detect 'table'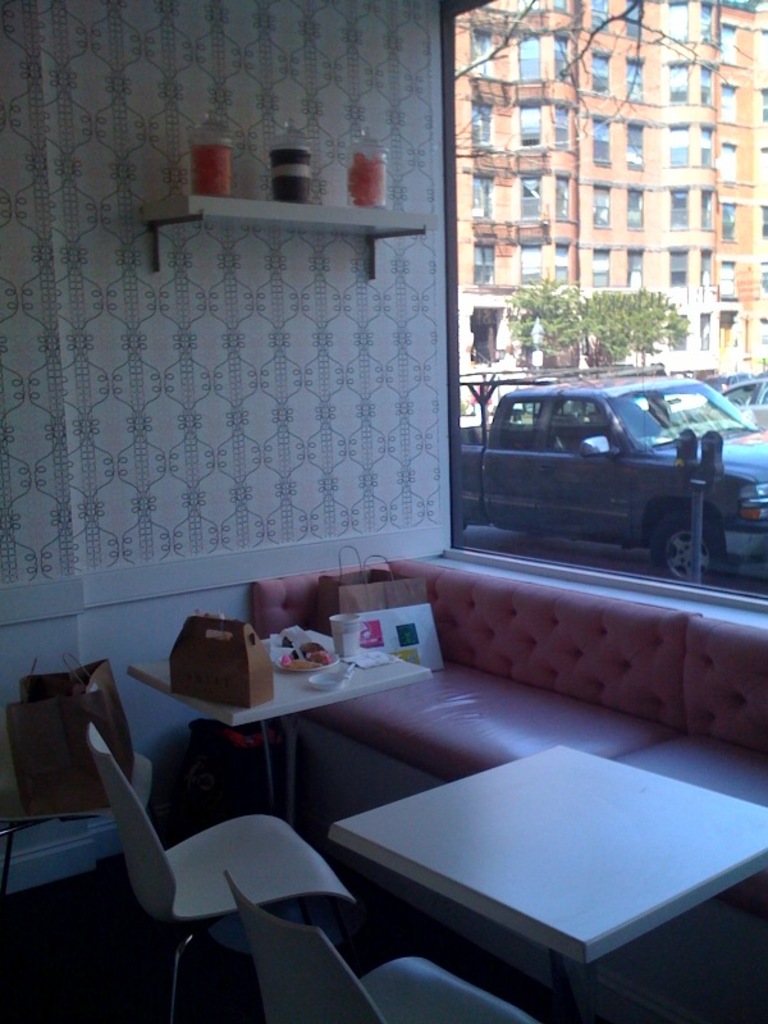
region(134, 628, 430, 956)
